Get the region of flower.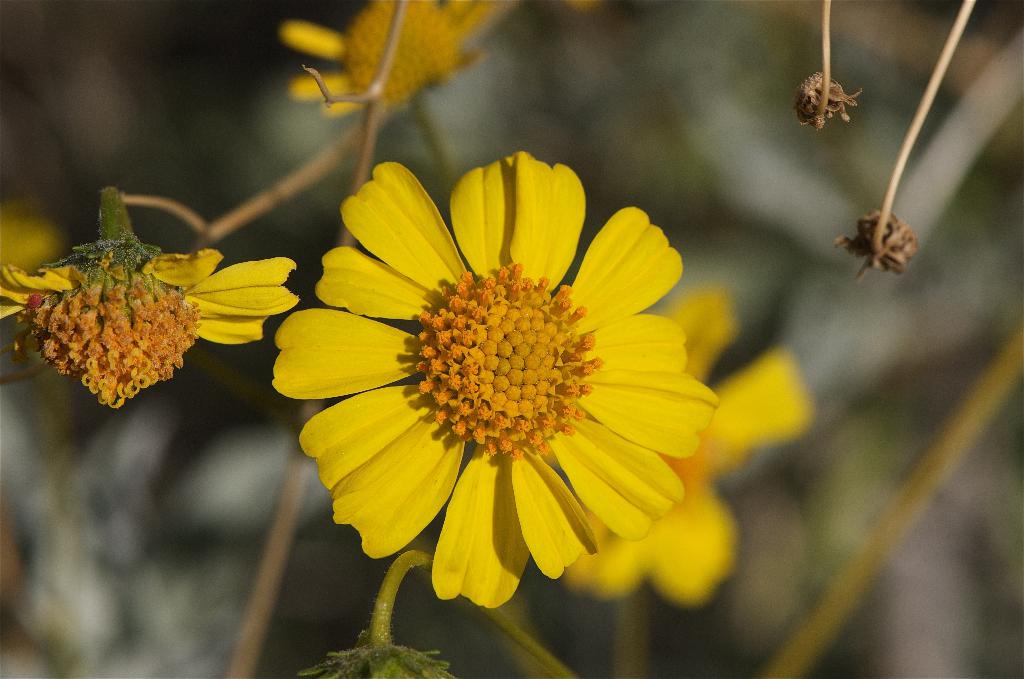
[x1=0, y1=247, x2=303, y2=409].
